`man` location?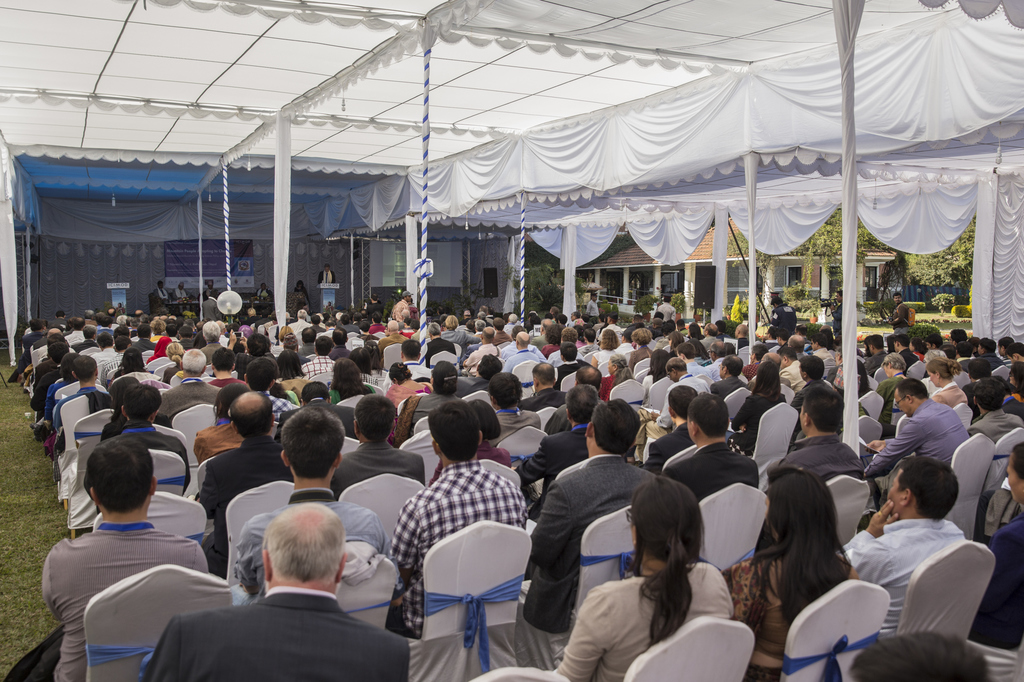
{"left": 170, "top": 499, "right": 399, "bottom": 679}
